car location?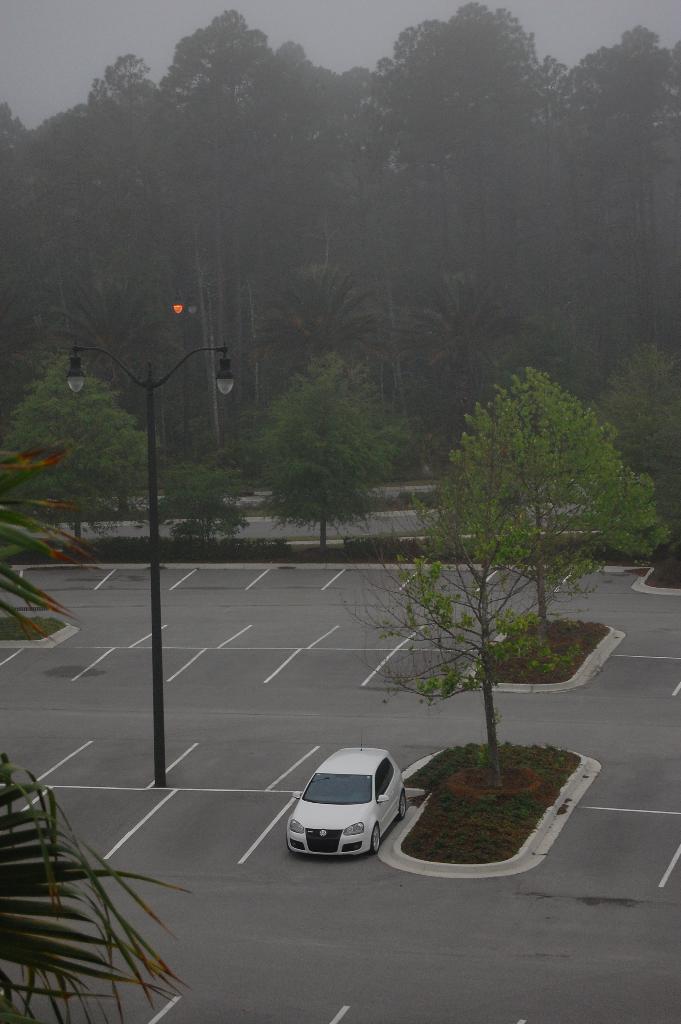
bbox=[276, 748, 418, 863]
